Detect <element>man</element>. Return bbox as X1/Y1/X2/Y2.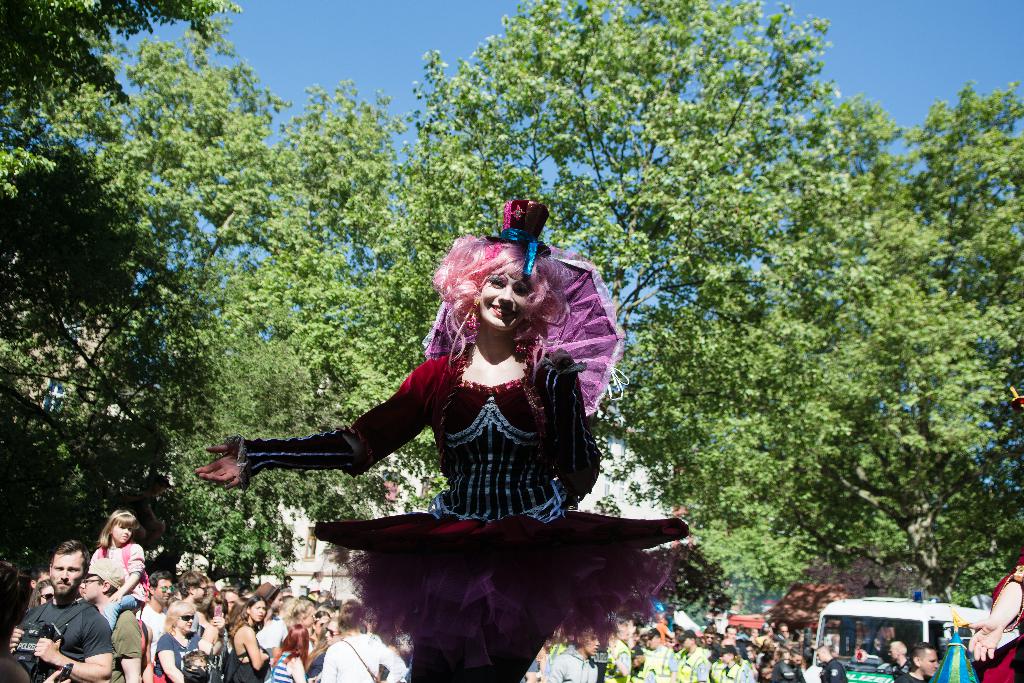
16/561/108/682.
